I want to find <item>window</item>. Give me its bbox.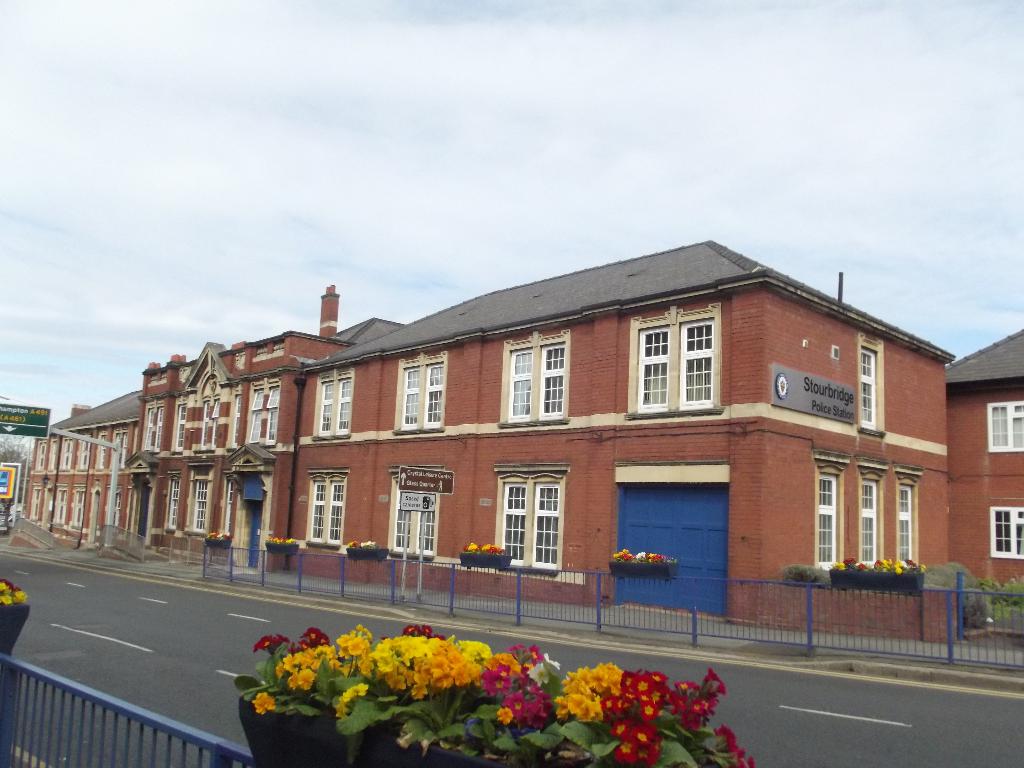
x1=176 y1=406 x2=184 y2=456.
